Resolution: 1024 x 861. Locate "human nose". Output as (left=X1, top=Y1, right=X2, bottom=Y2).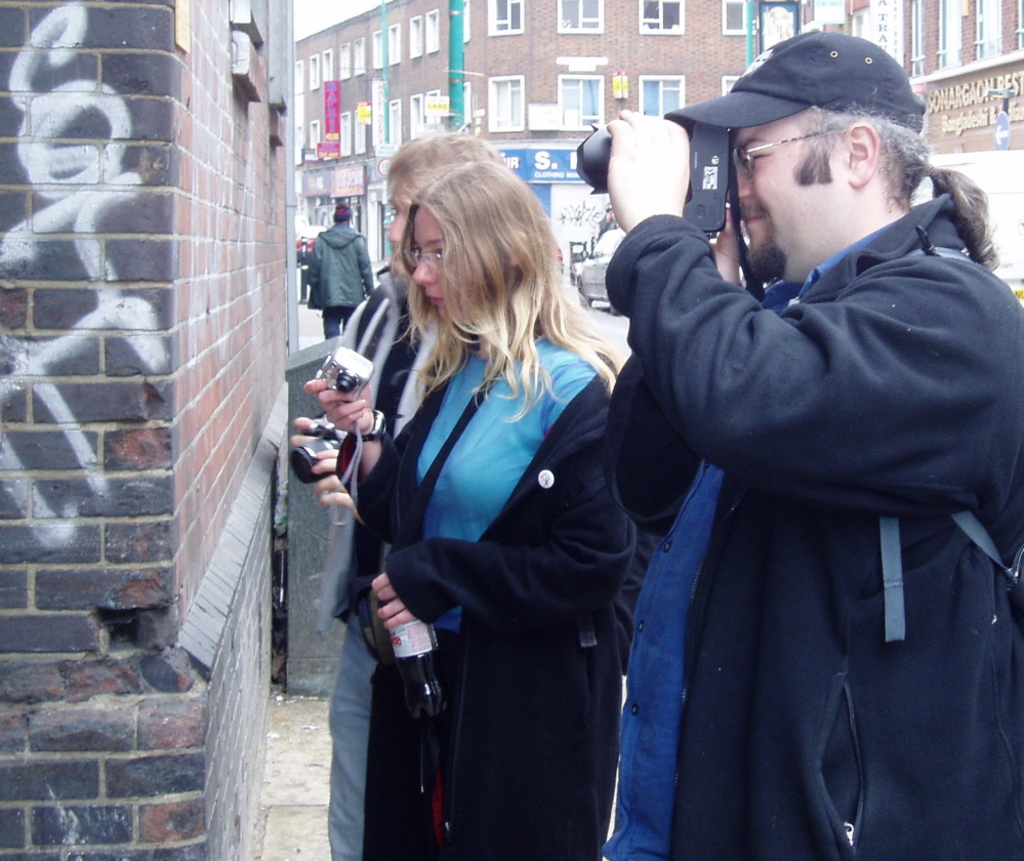
(left=728, top=159, right=753, bottom=203).
